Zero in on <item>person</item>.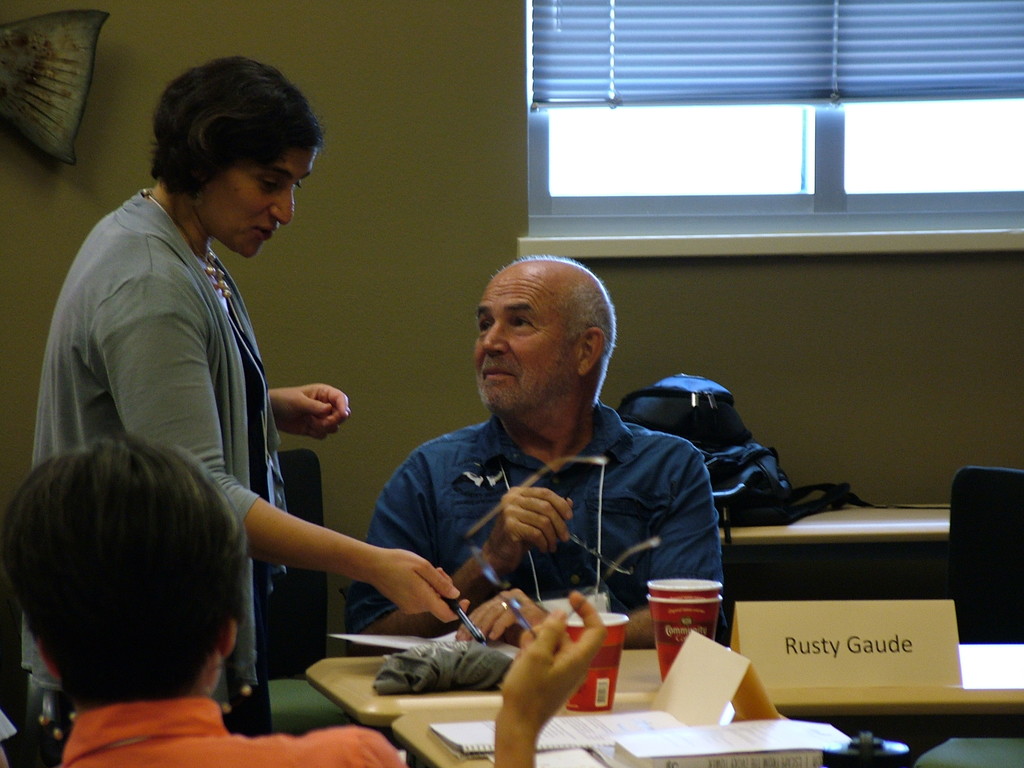
Zeroed in: bbox(23, 59, 478, 720).
